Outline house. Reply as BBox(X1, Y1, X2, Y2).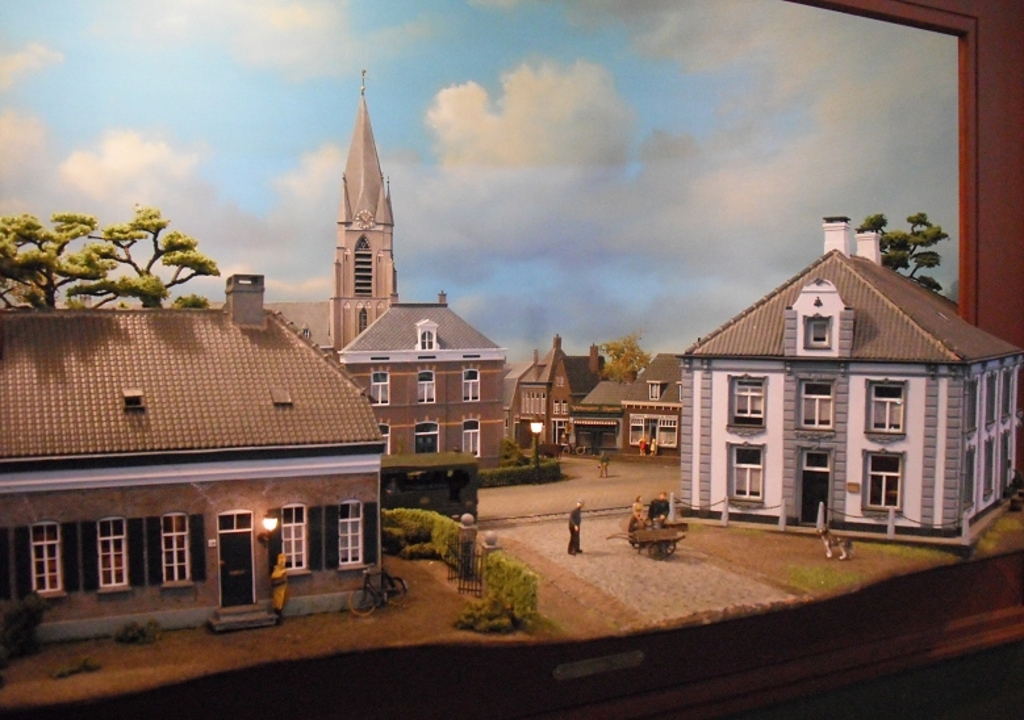
BBox(506, 327, 603, 445).
